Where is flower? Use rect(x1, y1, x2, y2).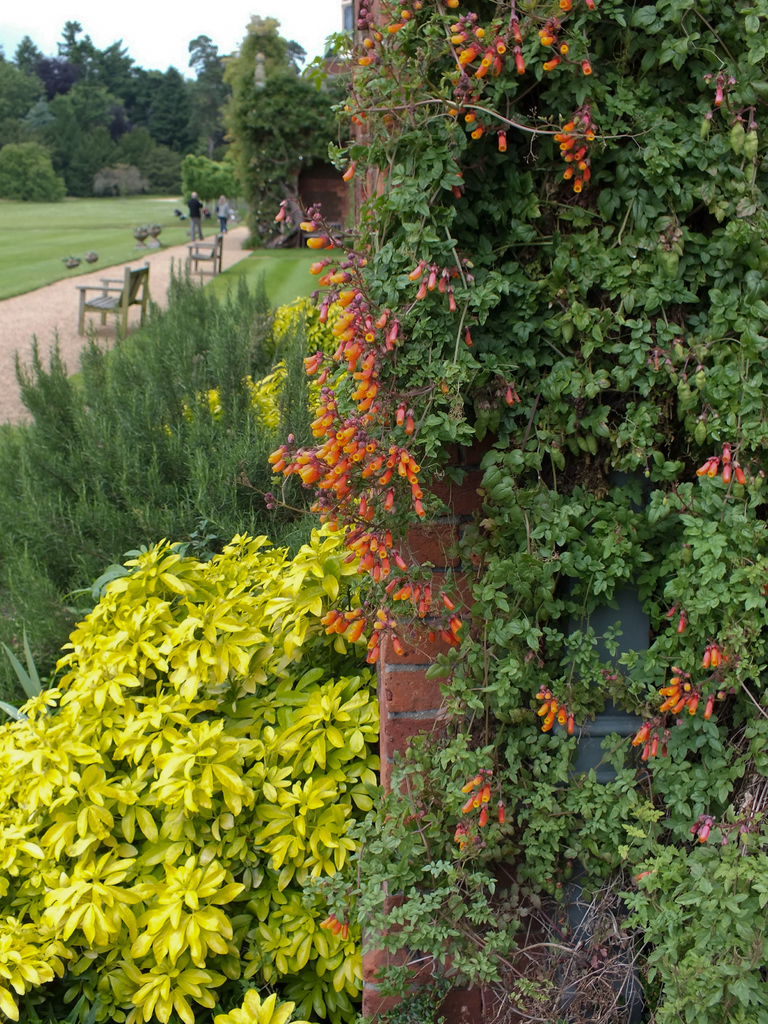
rect(629, 713, 671, 762).
